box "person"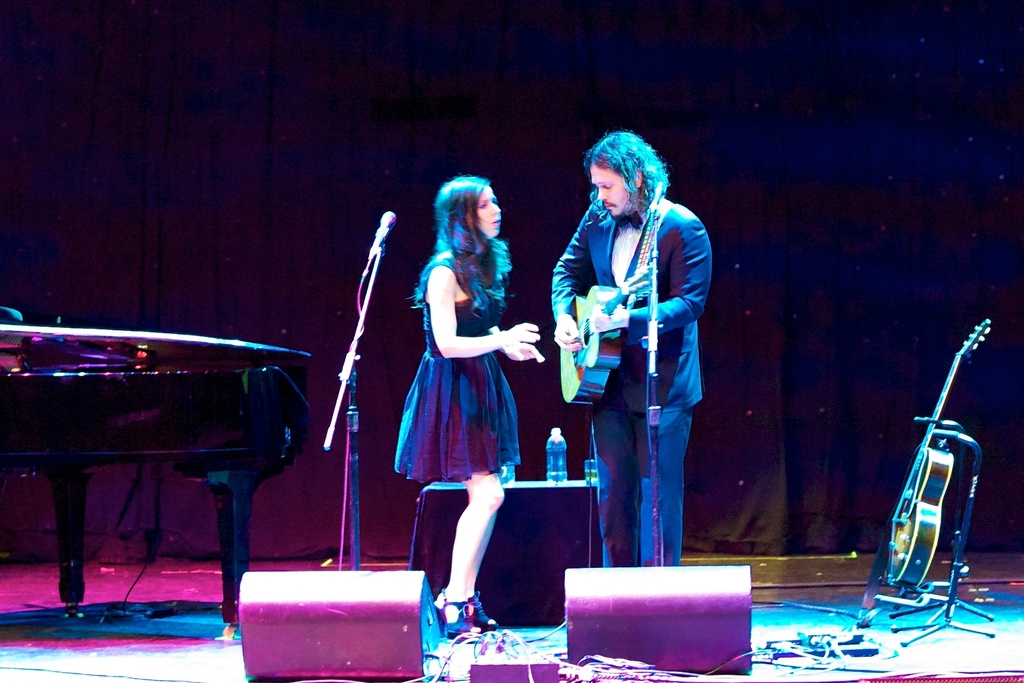
x1=553, y1=133, x2=714, y2=567
